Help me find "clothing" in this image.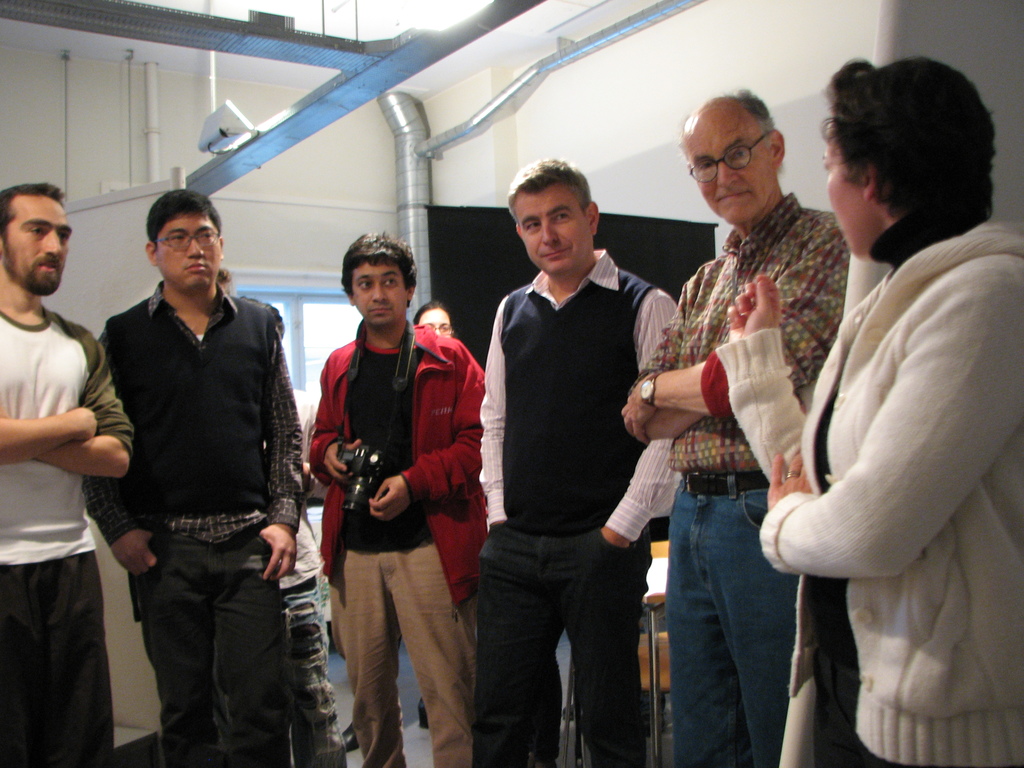
Found it: (x1=307, y1=317, x2=486, y2=767).
